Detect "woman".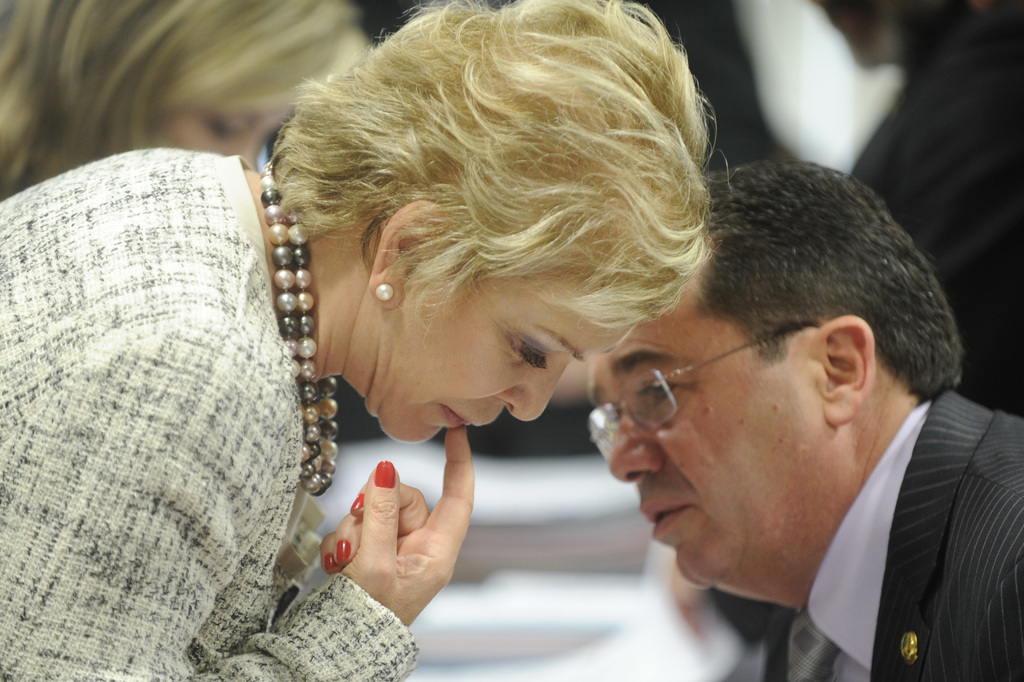
Detected at crop(0, 0, 707, 681).
